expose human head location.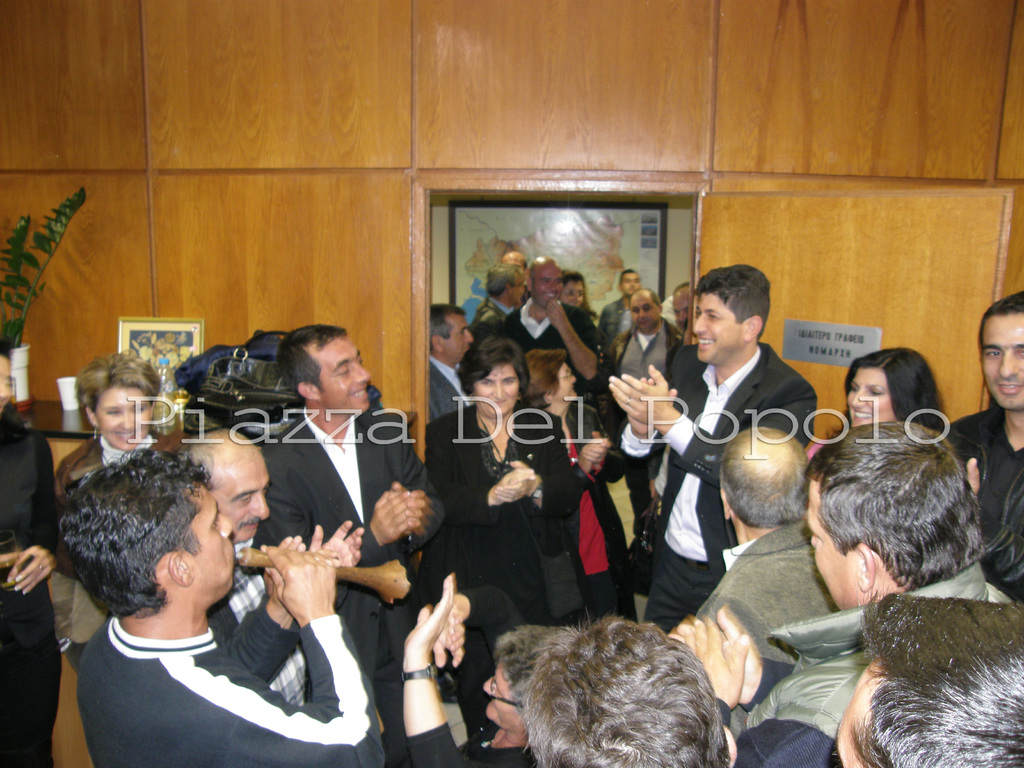
Exposed at 627,290,659,332.
